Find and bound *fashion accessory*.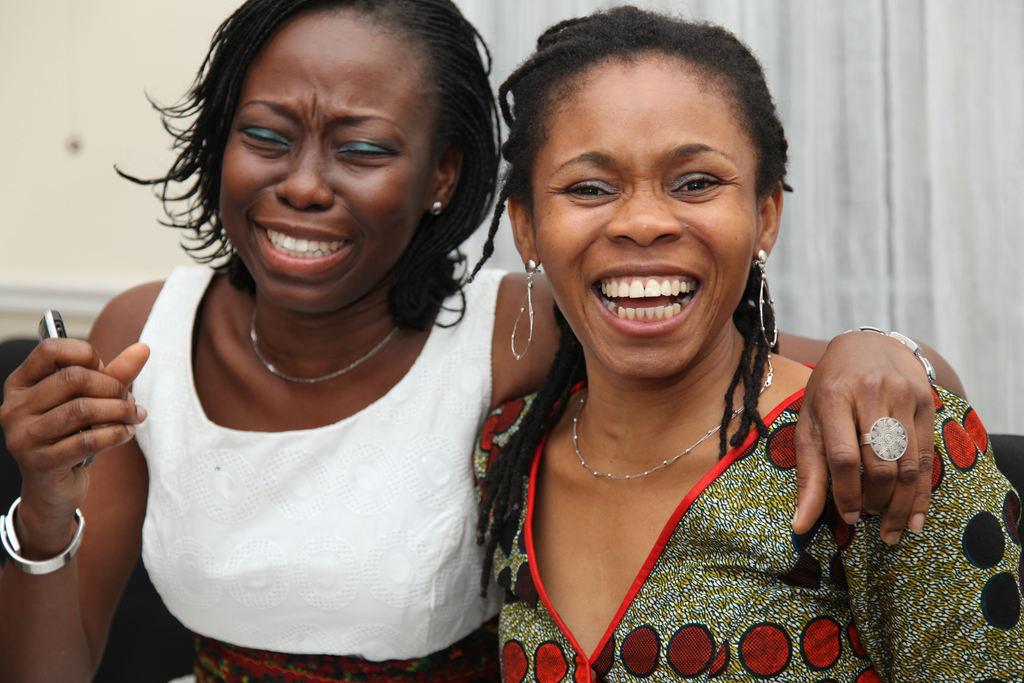
Bound: region(0, 497, 85, 577).
